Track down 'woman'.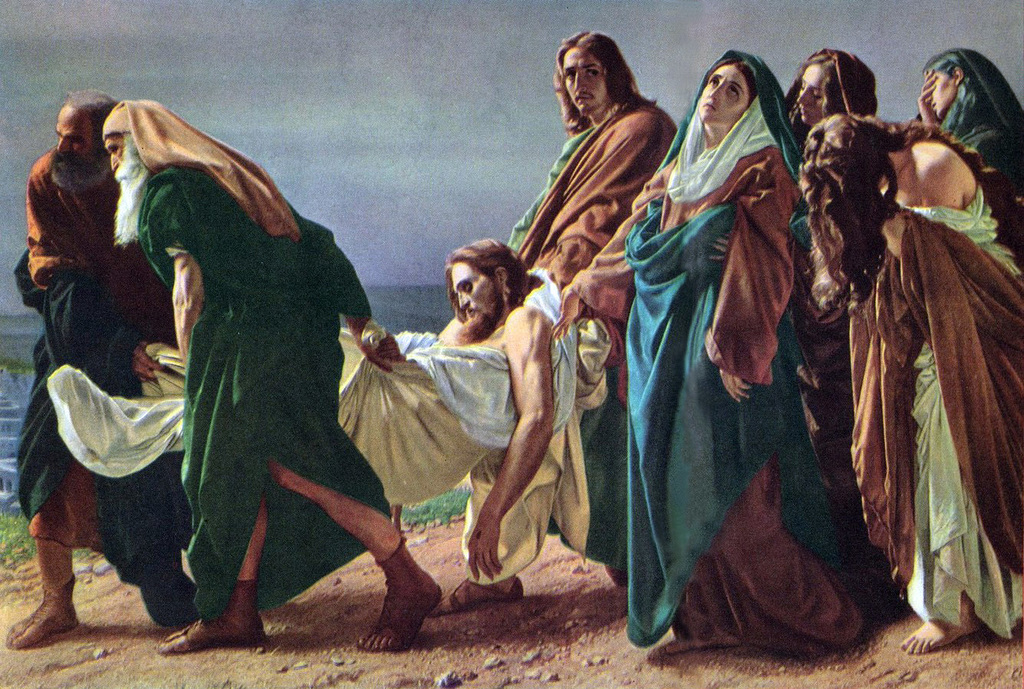
Tracked to <region>611, 45, 831, 638</region>.
